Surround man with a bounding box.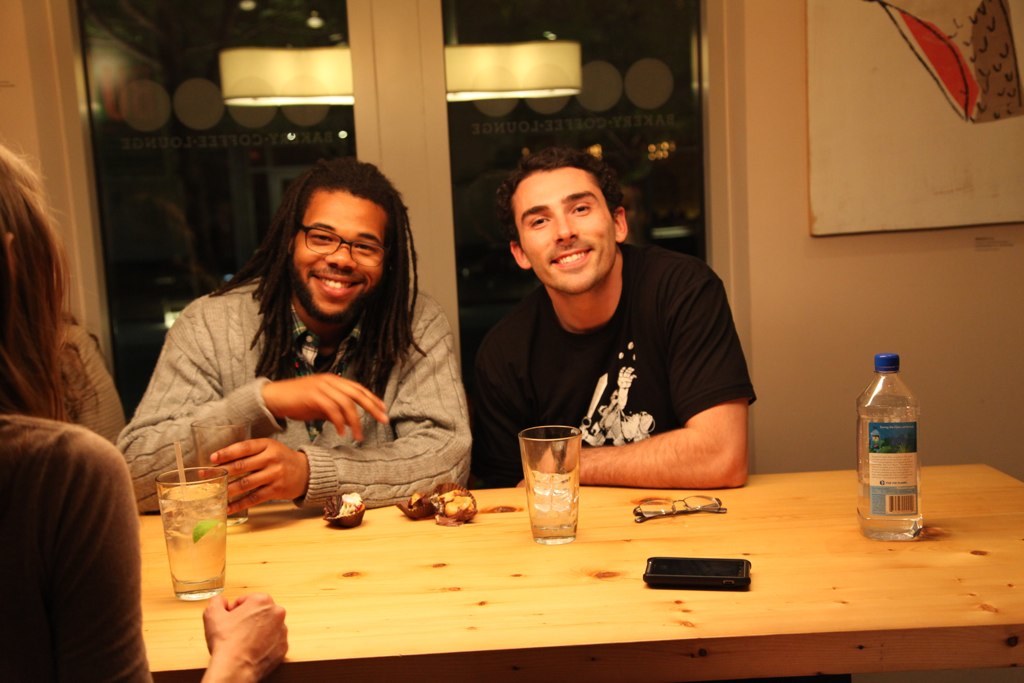
112,159,472,510.
